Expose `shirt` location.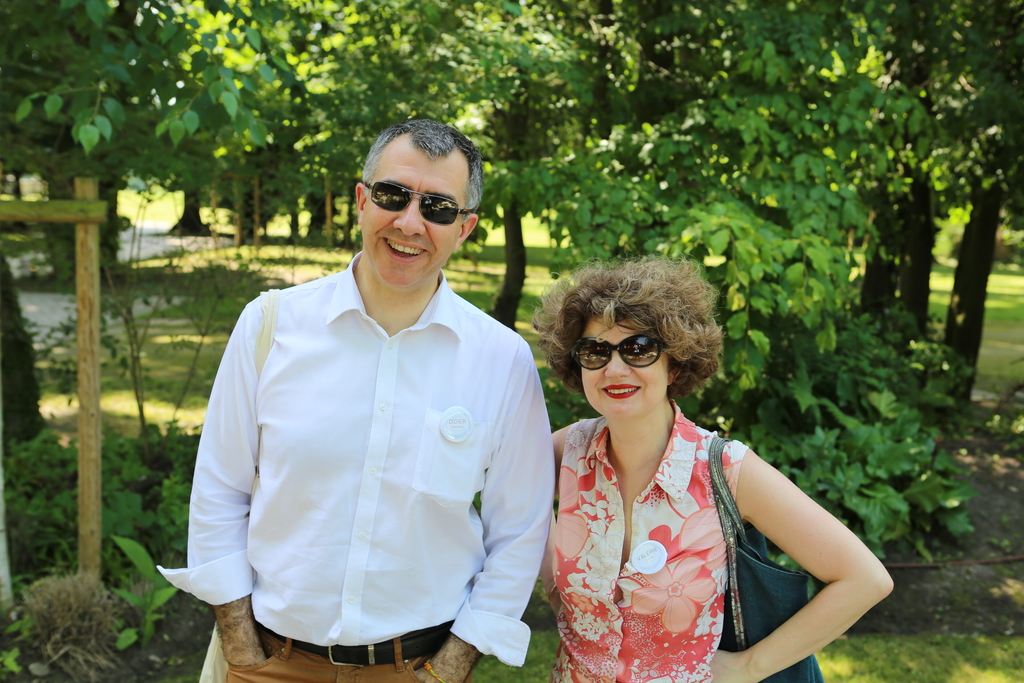
Exposed at {"x1": 152, "y1": 250, "x2": 559, "y2": 673}.
